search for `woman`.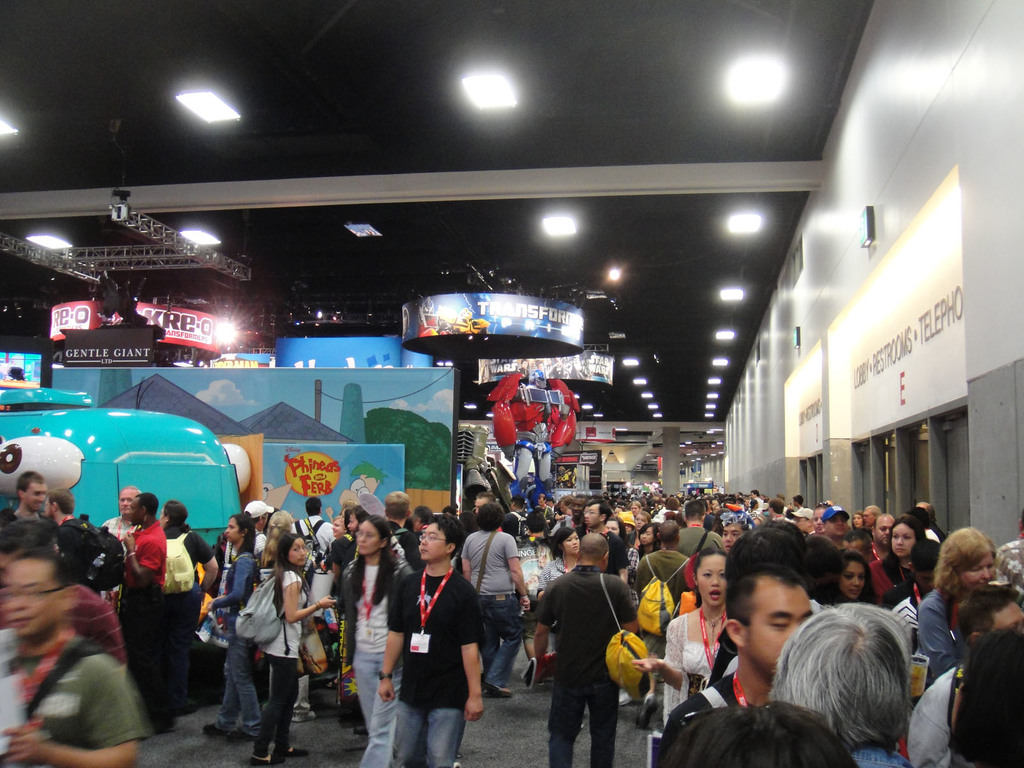
Found at box(535, 526, 579, 650).
